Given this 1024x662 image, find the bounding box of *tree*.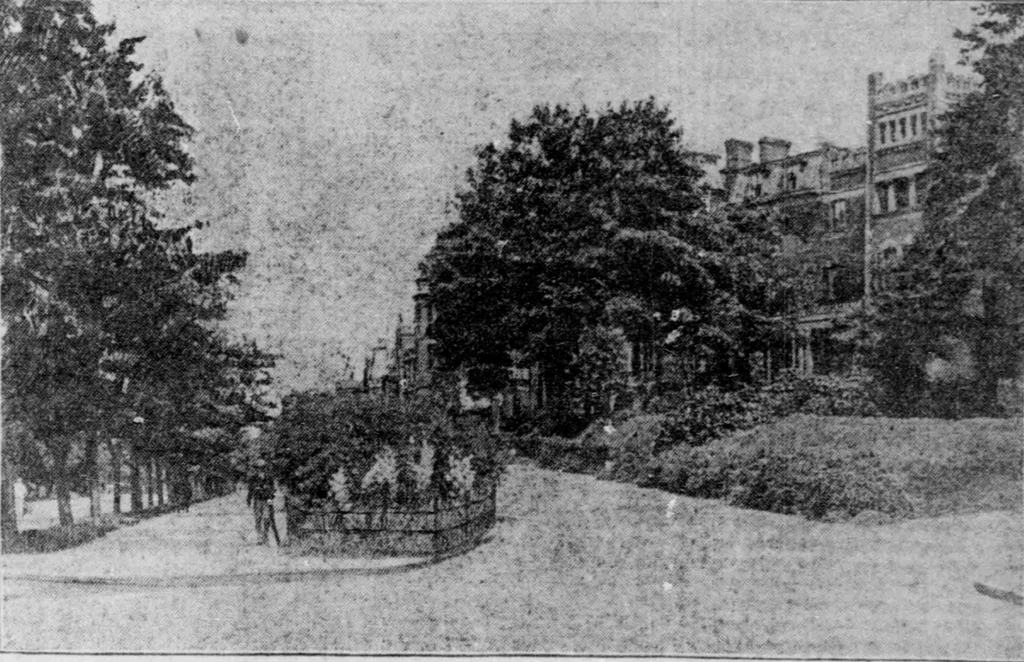
BBox(417, 95, 745, 434).
